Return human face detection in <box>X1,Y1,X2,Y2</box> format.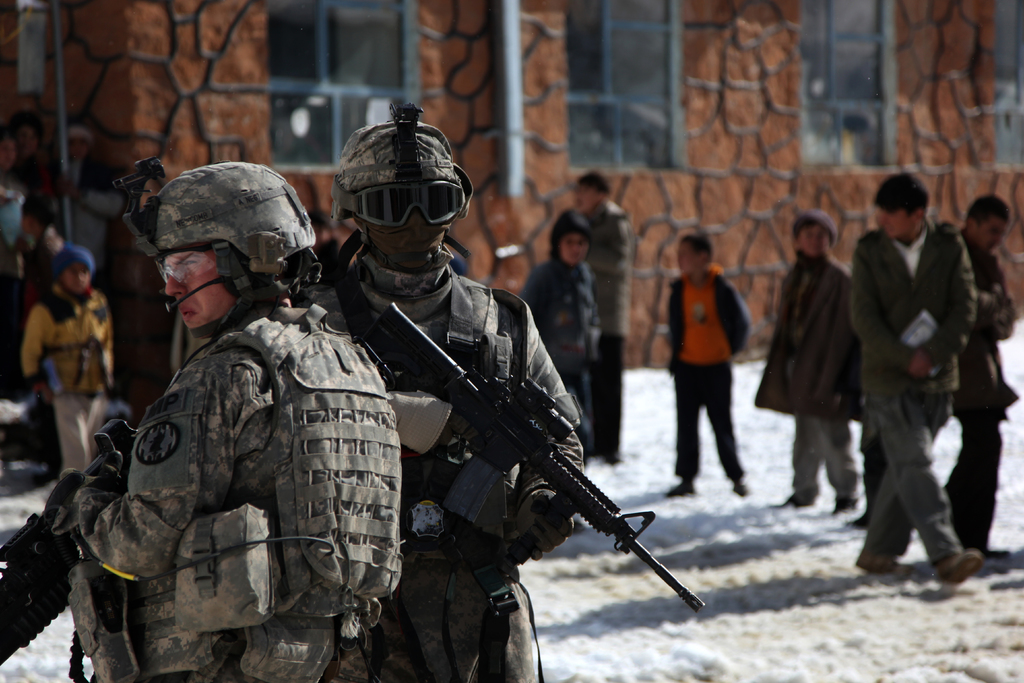
<box>572,185,596,213</box>.
